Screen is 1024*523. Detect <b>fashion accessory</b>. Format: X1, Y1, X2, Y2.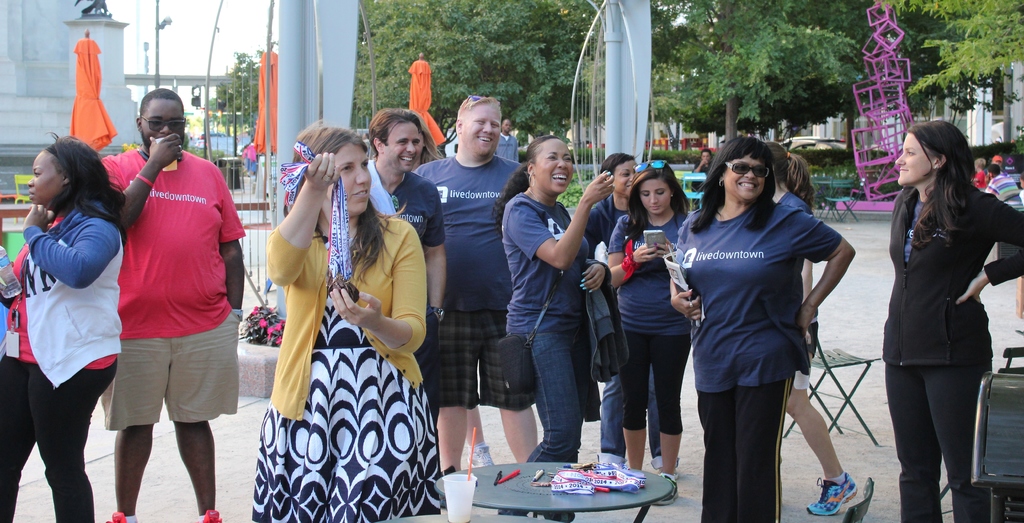
528, 171, 536, 188.
